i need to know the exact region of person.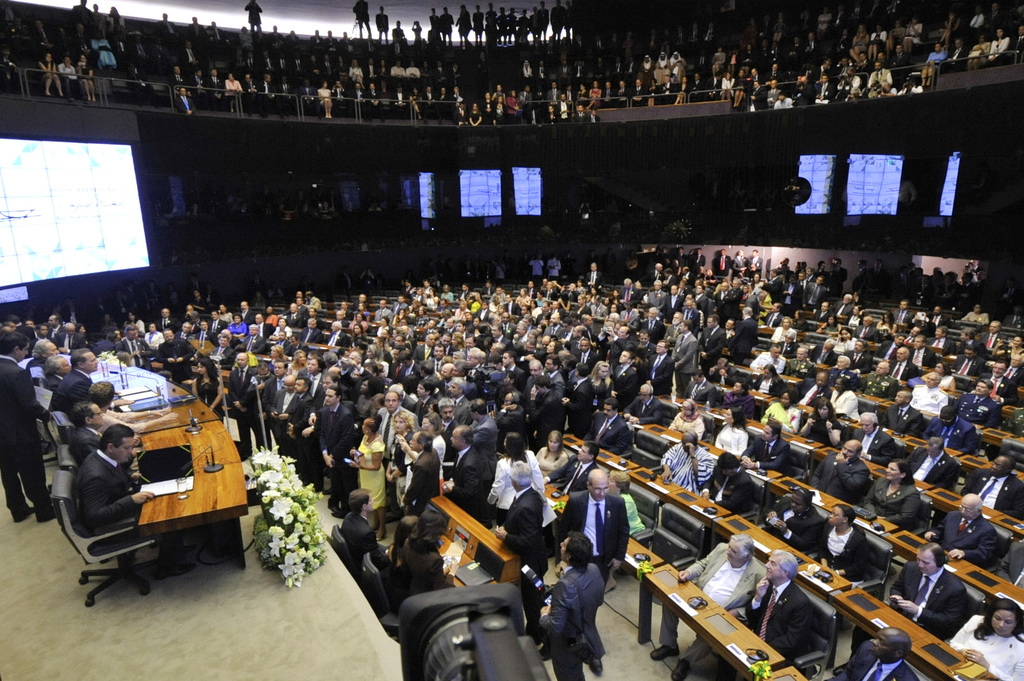
Region: detection(849, 307, 860, 328).
